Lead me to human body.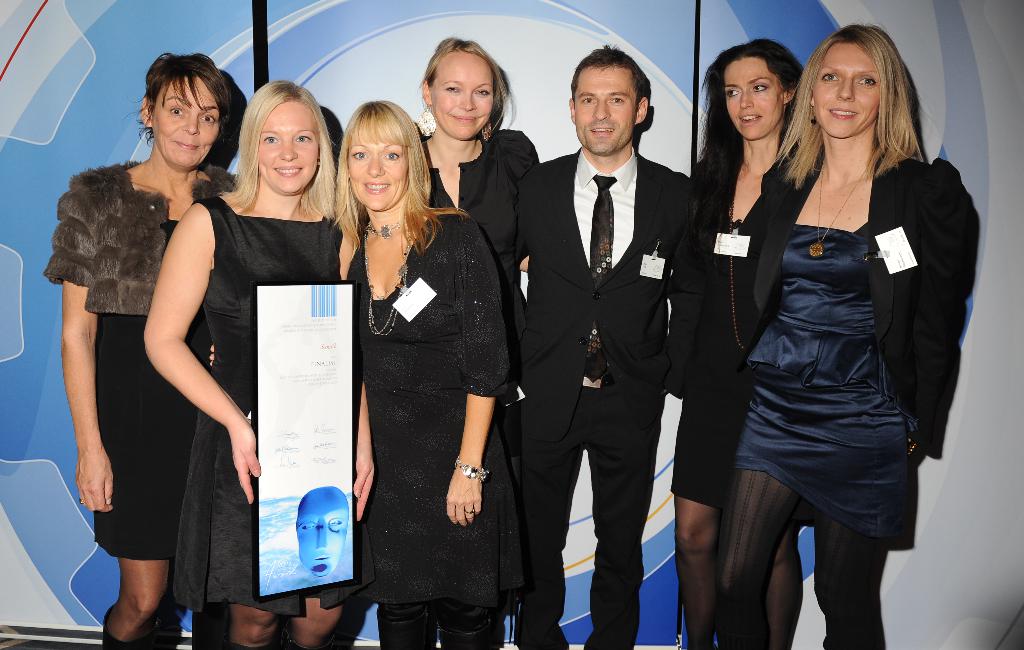
Lead to crop(728, 125, 981, 649).
